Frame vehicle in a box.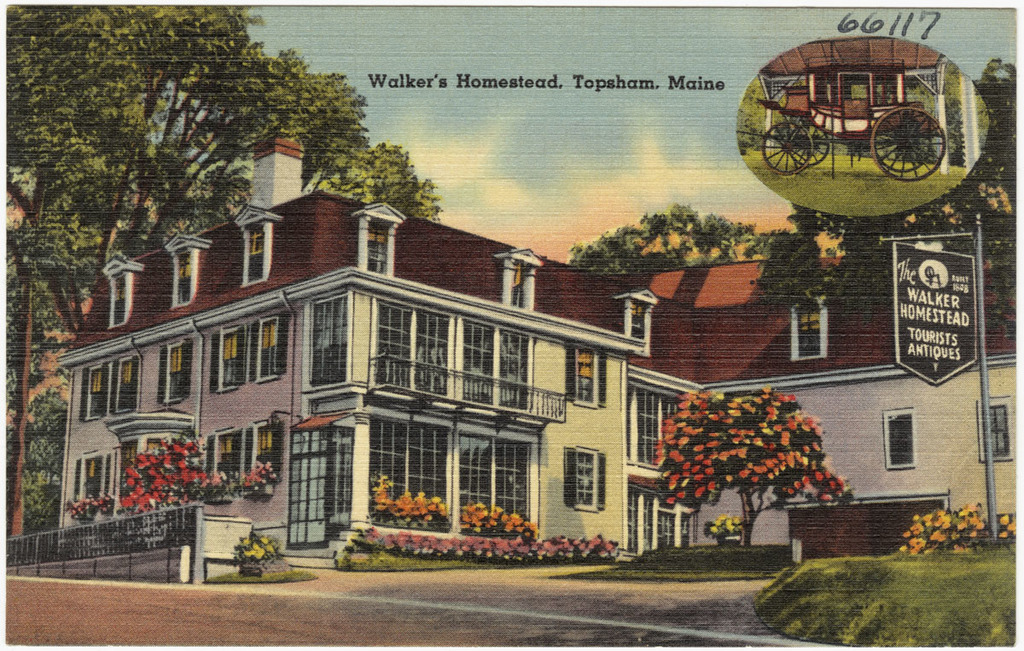
[734,55,947,181].
